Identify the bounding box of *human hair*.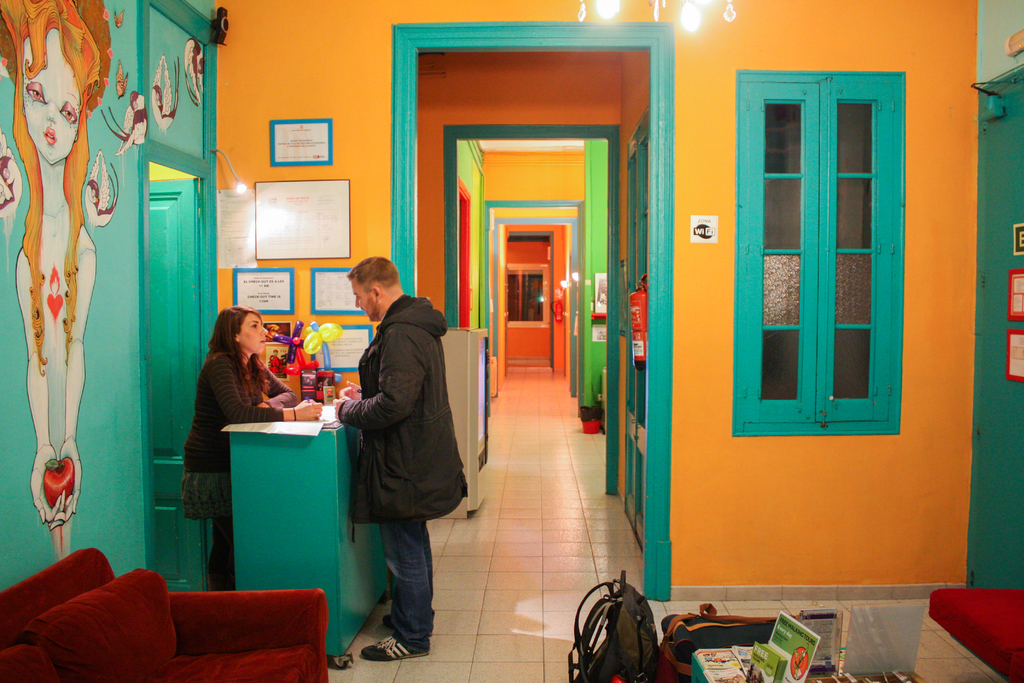
detection(344, 254, 400, 291).
